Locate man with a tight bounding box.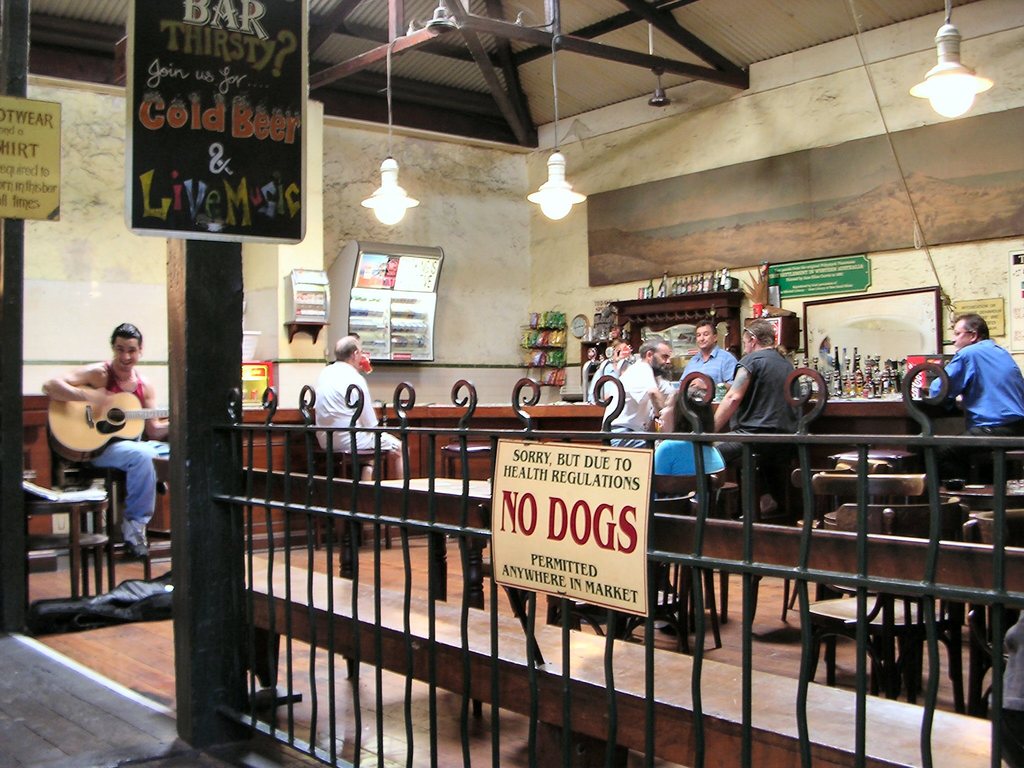
683, 322, 740, 411.
